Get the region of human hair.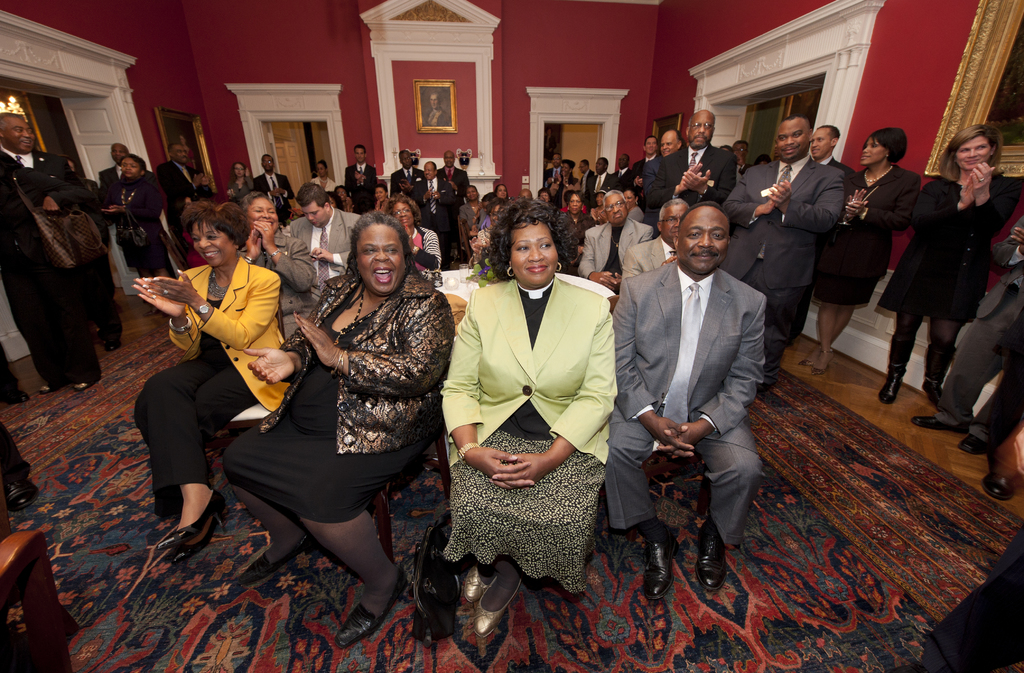
(left=677, top=200, right=732, bottom=232).
